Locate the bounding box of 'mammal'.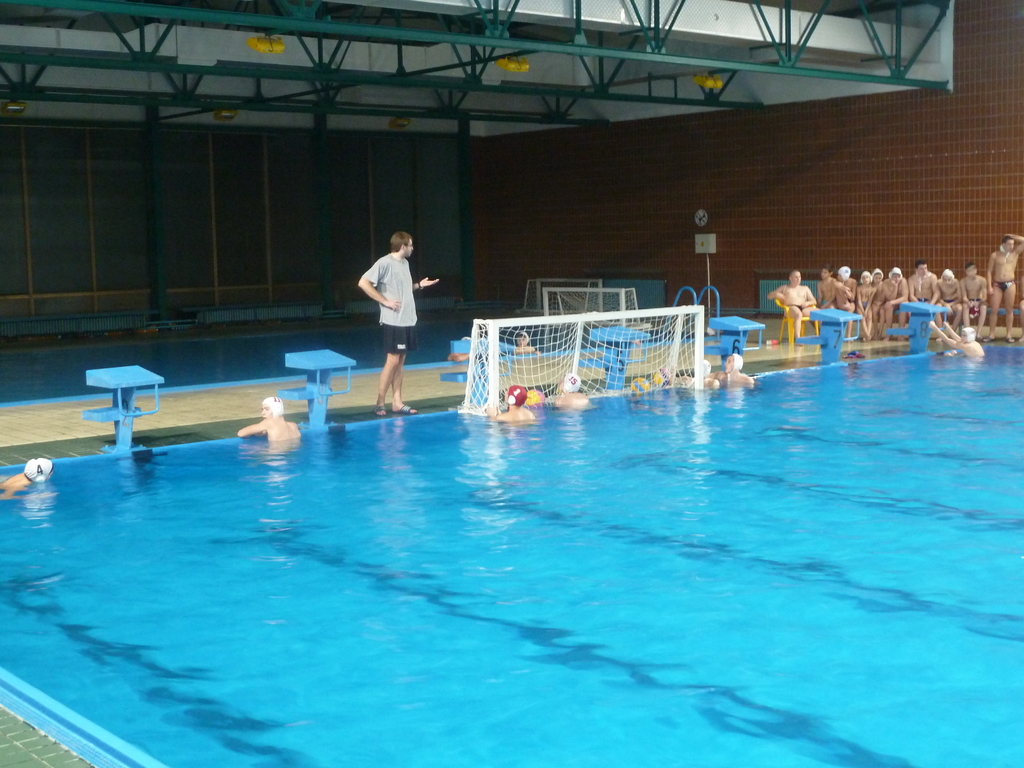
Bounding box: {"x1": 838, "y1": 263, "x2": 857, "y2": 340}.
